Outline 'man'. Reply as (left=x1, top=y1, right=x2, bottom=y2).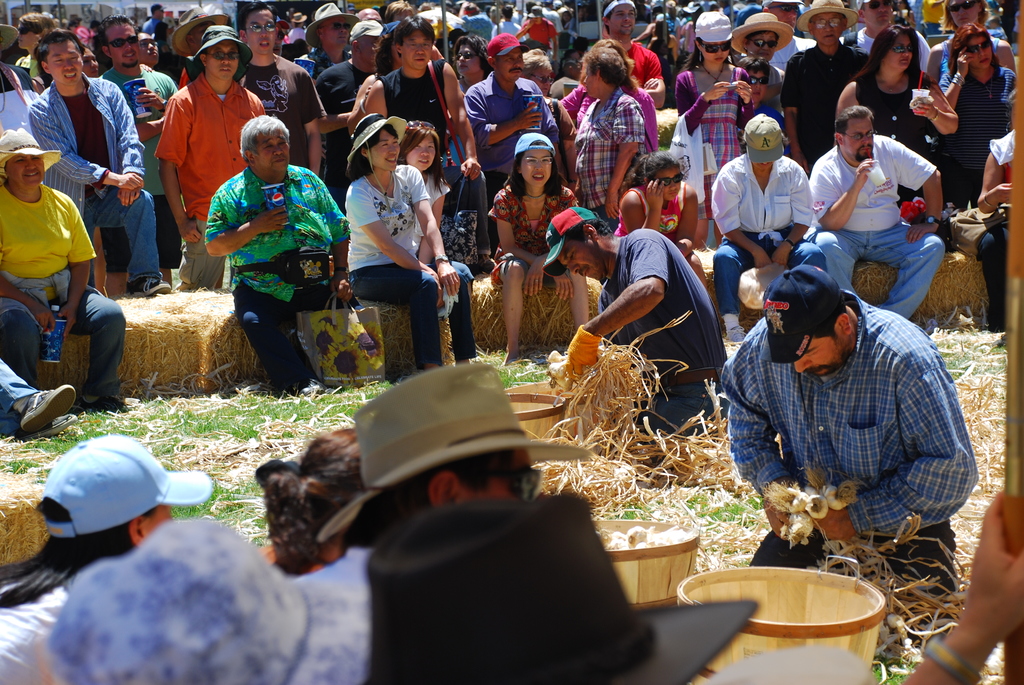
(left=200, top=116, right=388, bottom=400).
